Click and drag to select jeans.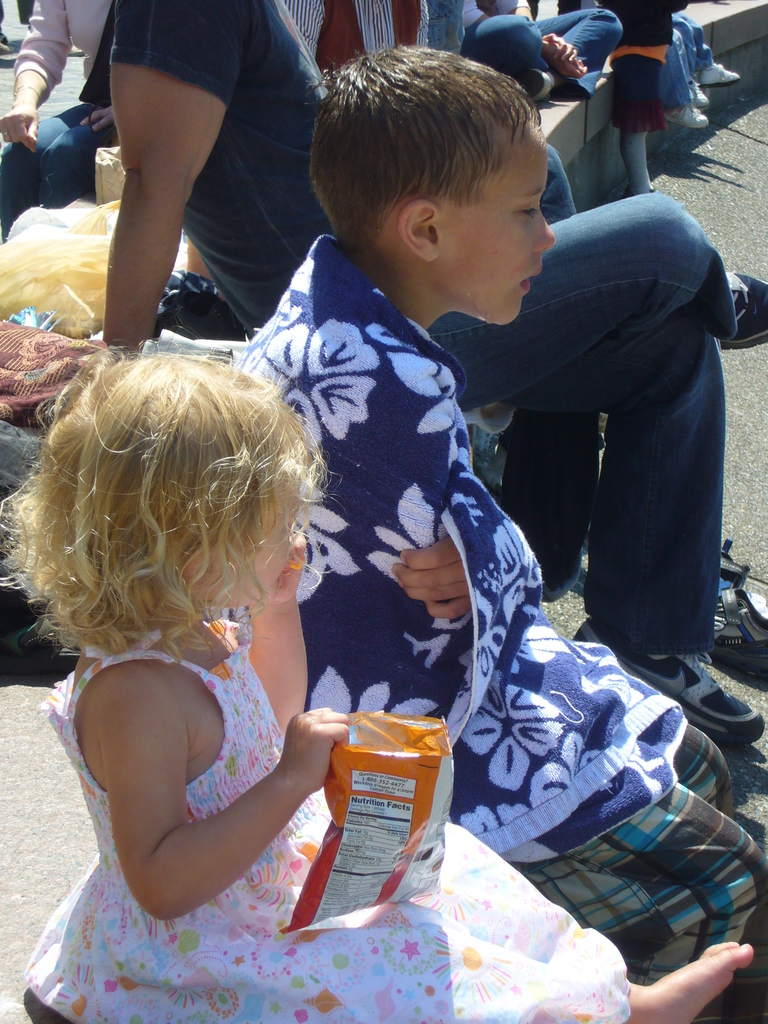
Selection: 458/6/618/100.
